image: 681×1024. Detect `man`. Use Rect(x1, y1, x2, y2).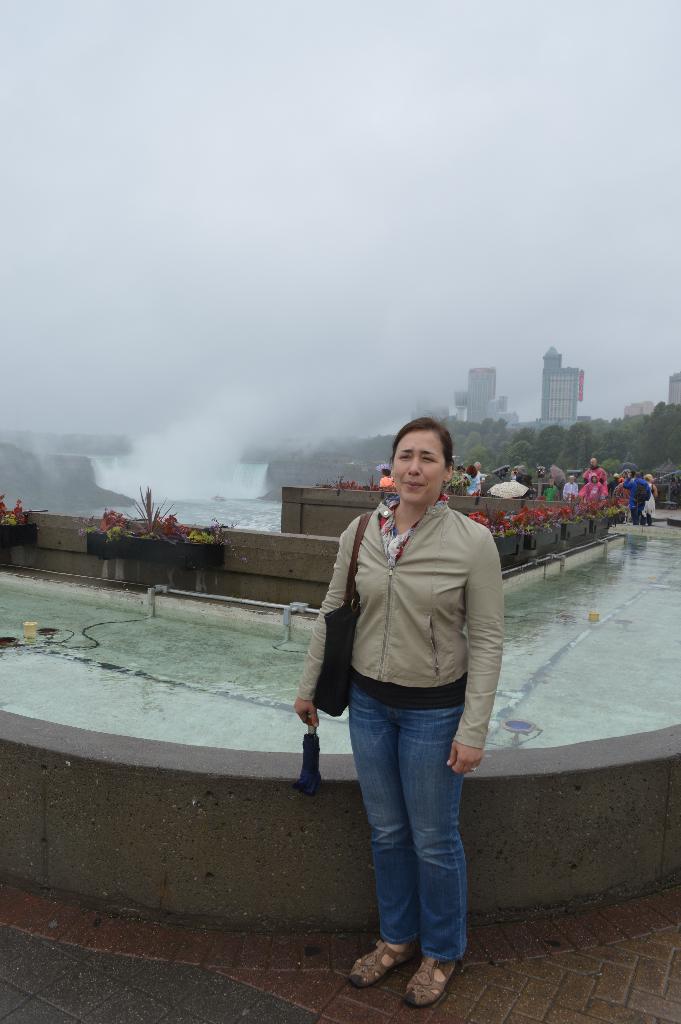
Rect(466, 460, 479, 494).
